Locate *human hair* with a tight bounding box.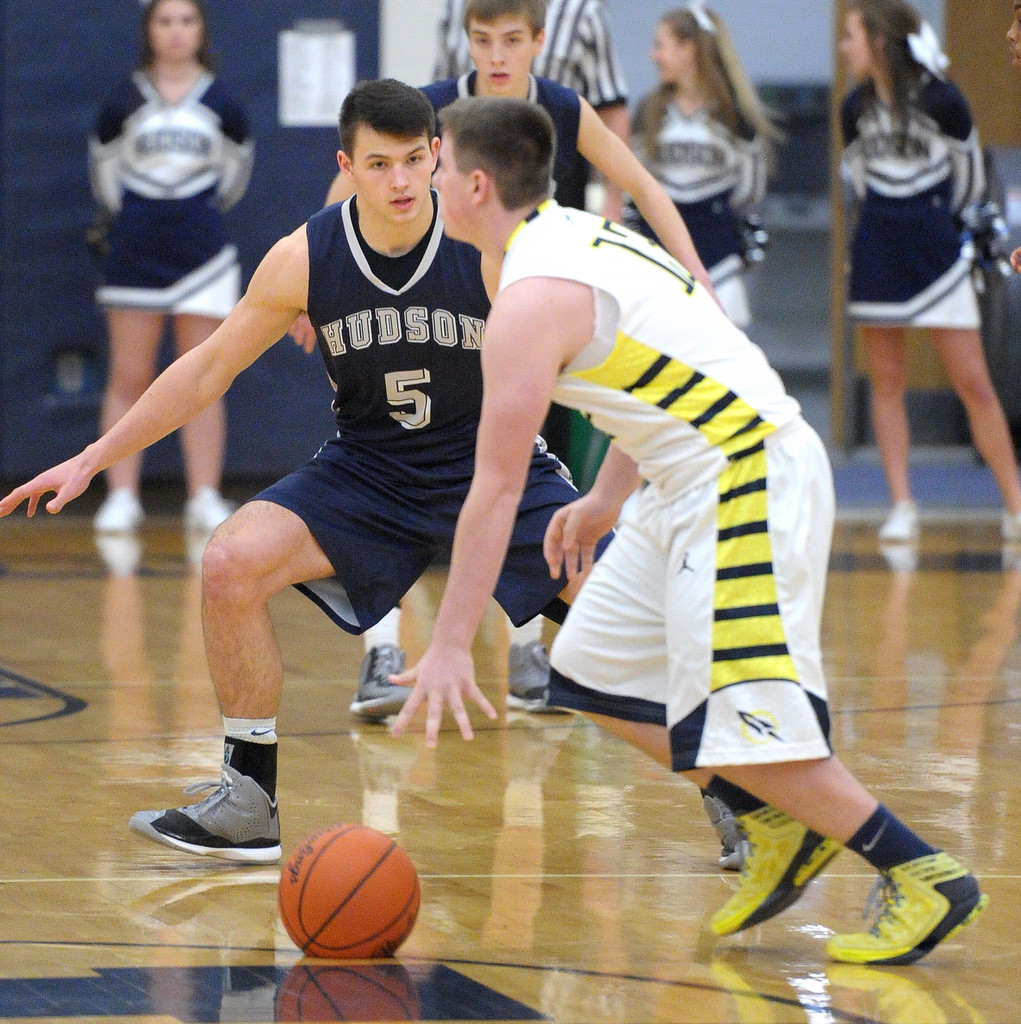
box(433, 88, 566, 202).
